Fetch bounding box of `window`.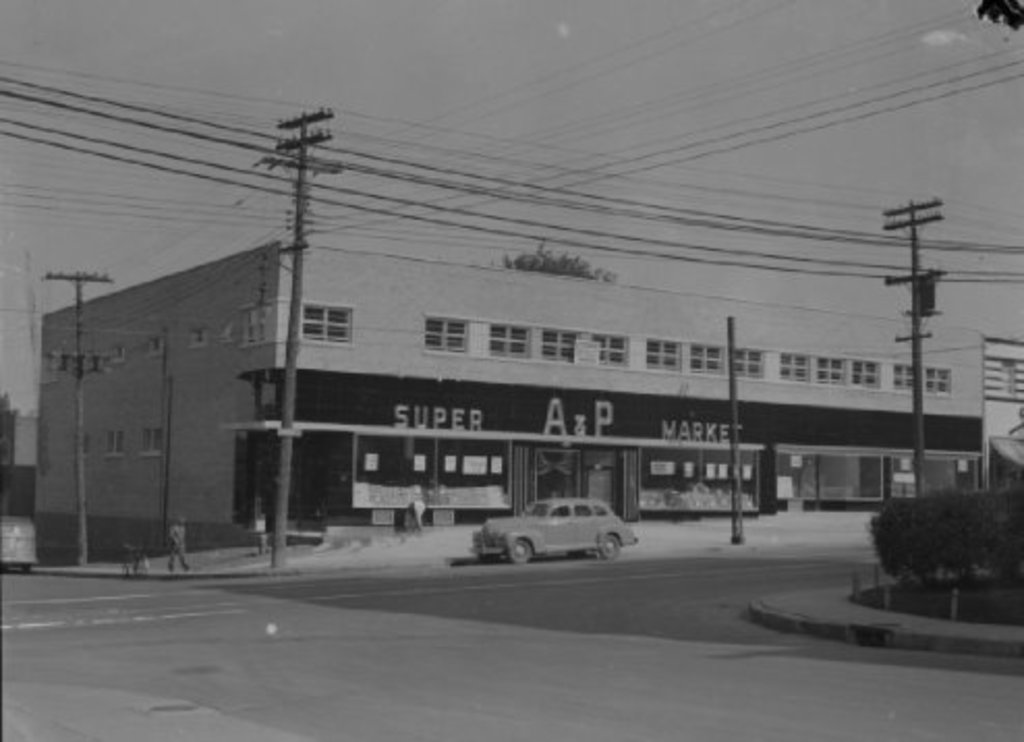
Bbox: detection(848, 354, 889, 394).
